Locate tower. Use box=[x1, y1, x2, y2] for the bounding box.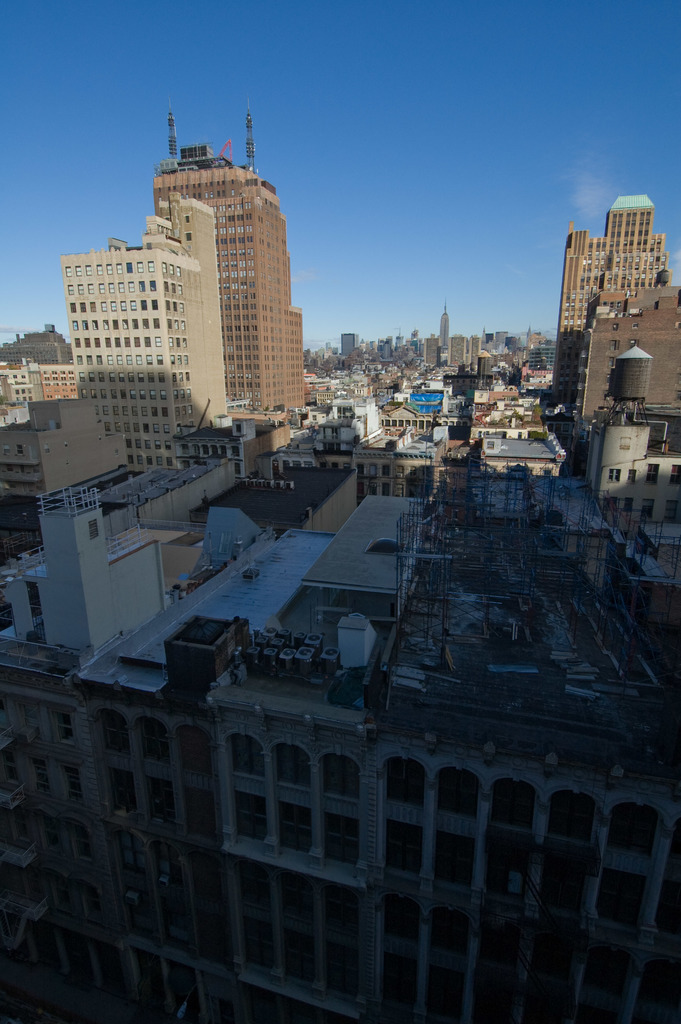
box=[424, 339, 438, 365].
